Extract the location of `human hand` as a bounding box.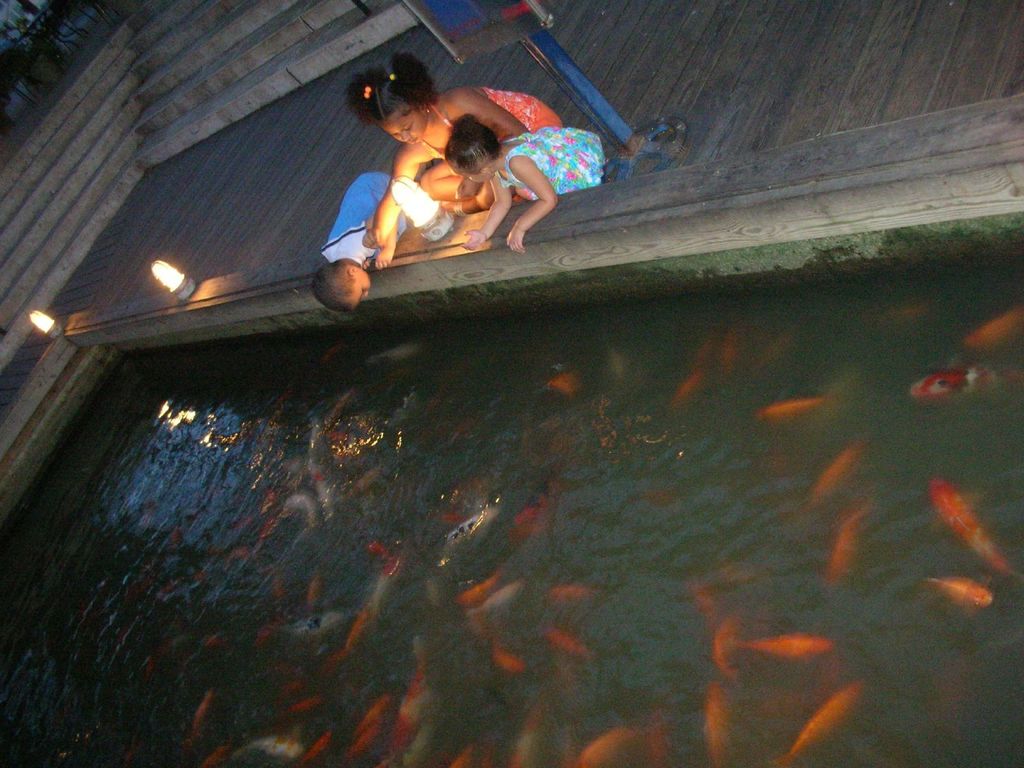
<bbox>362, 259, 369, 269</bbox>.
